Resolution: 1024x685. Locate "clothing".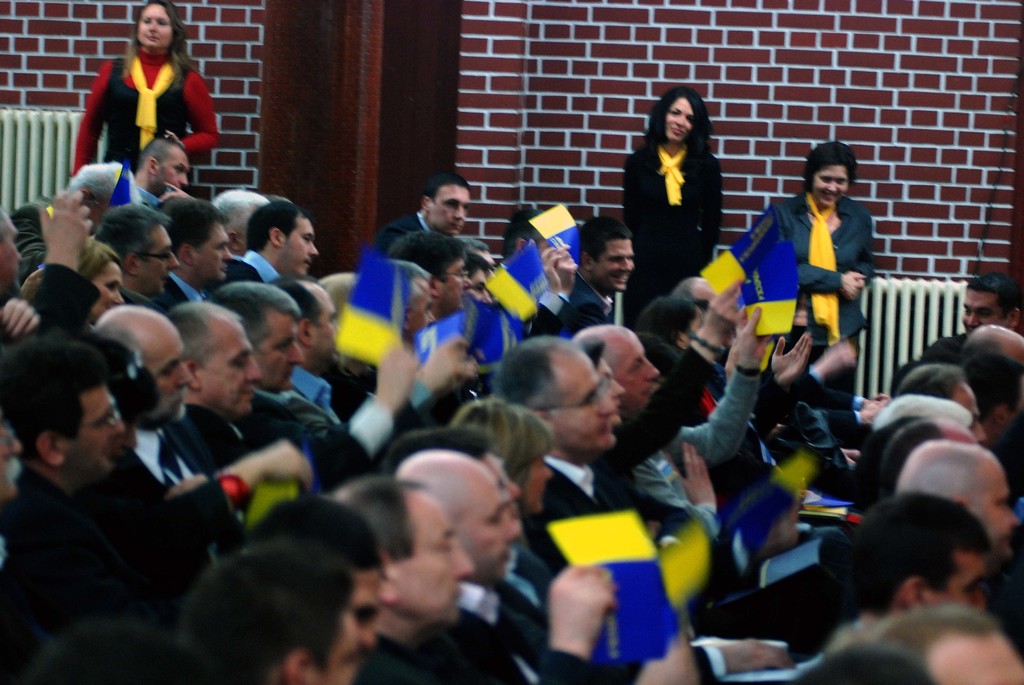
{"x1": 138, "y1": 412, "x2": 195, "y2": 497}.
